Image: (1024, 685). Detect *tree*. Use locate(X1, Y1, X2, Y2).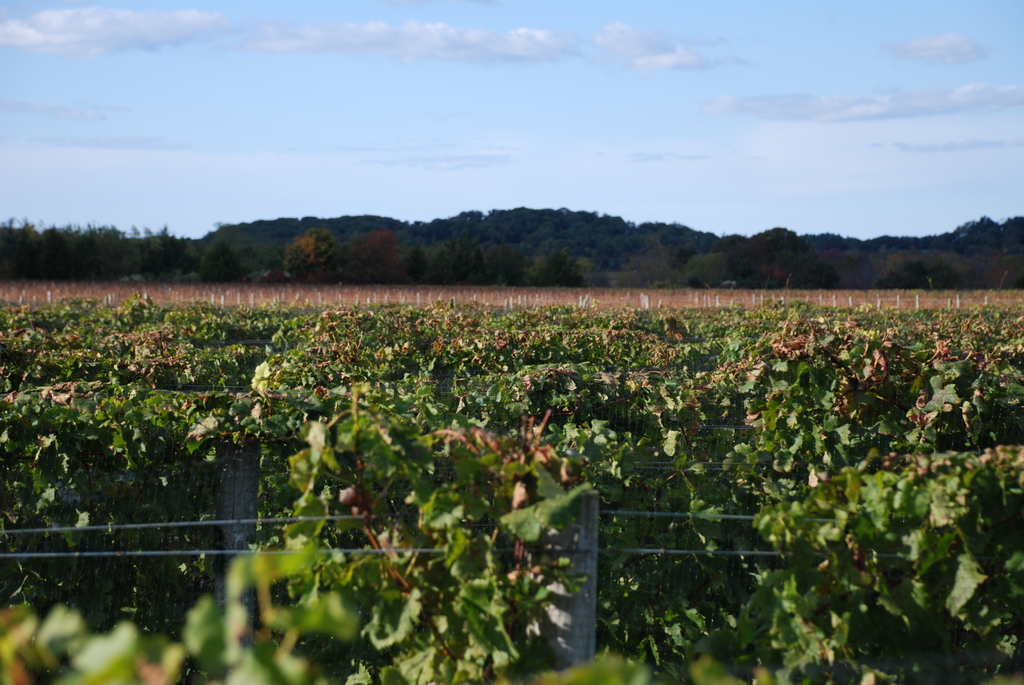
locate(804, 260, 833, 290).
